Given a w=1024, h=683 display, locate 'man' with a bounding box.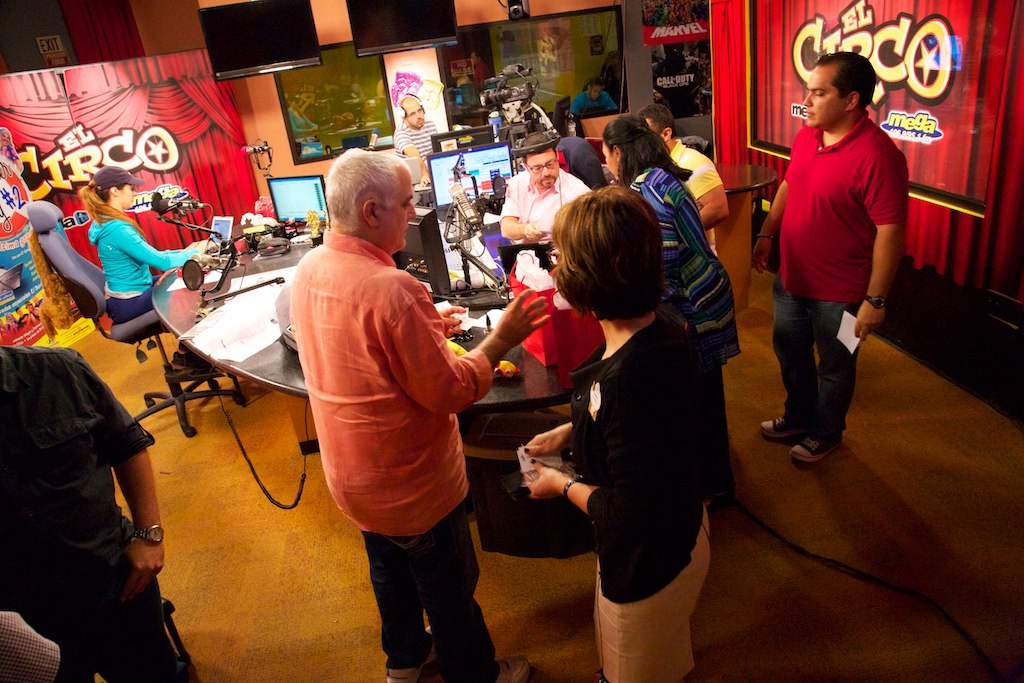
Located: <region>751, 50, 912, 463</region>.
